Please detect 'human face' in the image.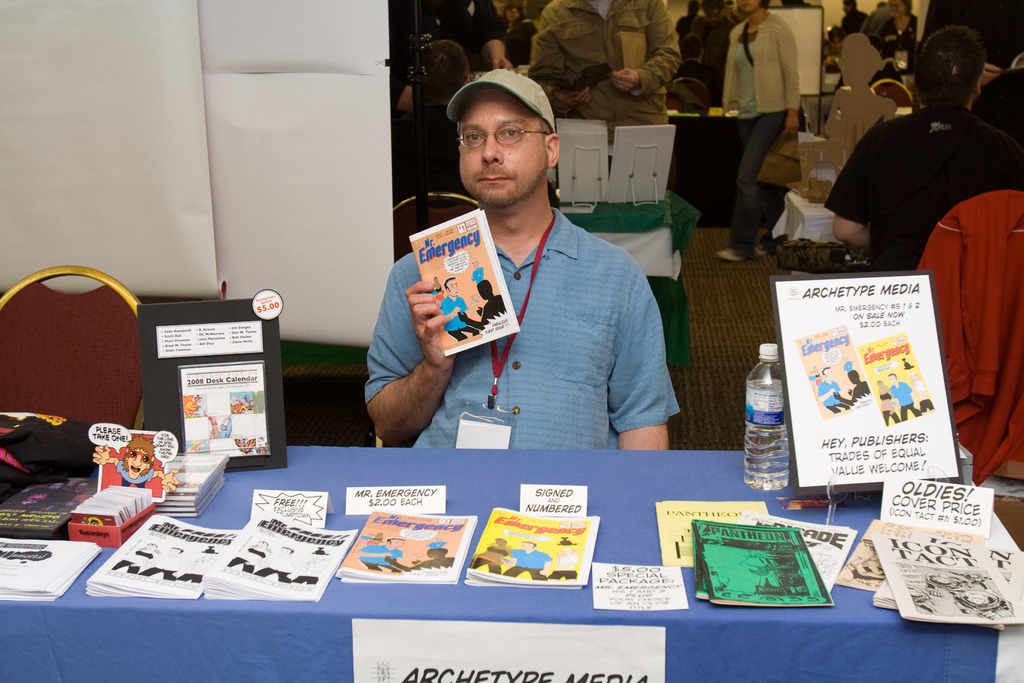
rect(458, 85, 545, 206).
